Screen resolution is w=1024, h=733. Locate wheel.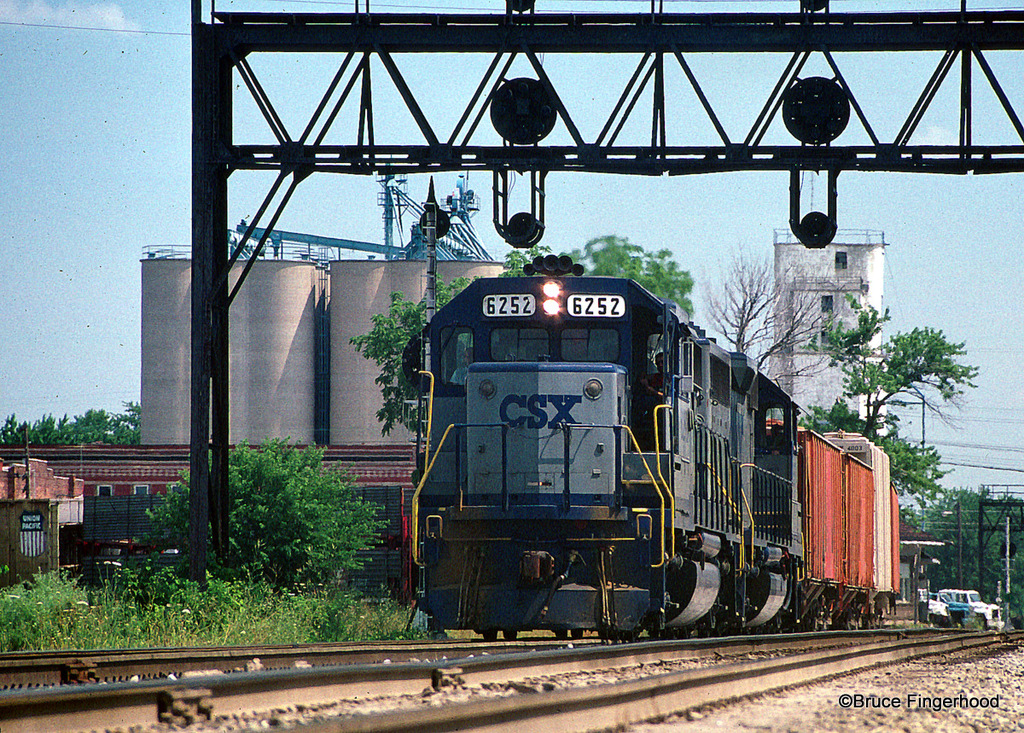
(500,628,516,644).
